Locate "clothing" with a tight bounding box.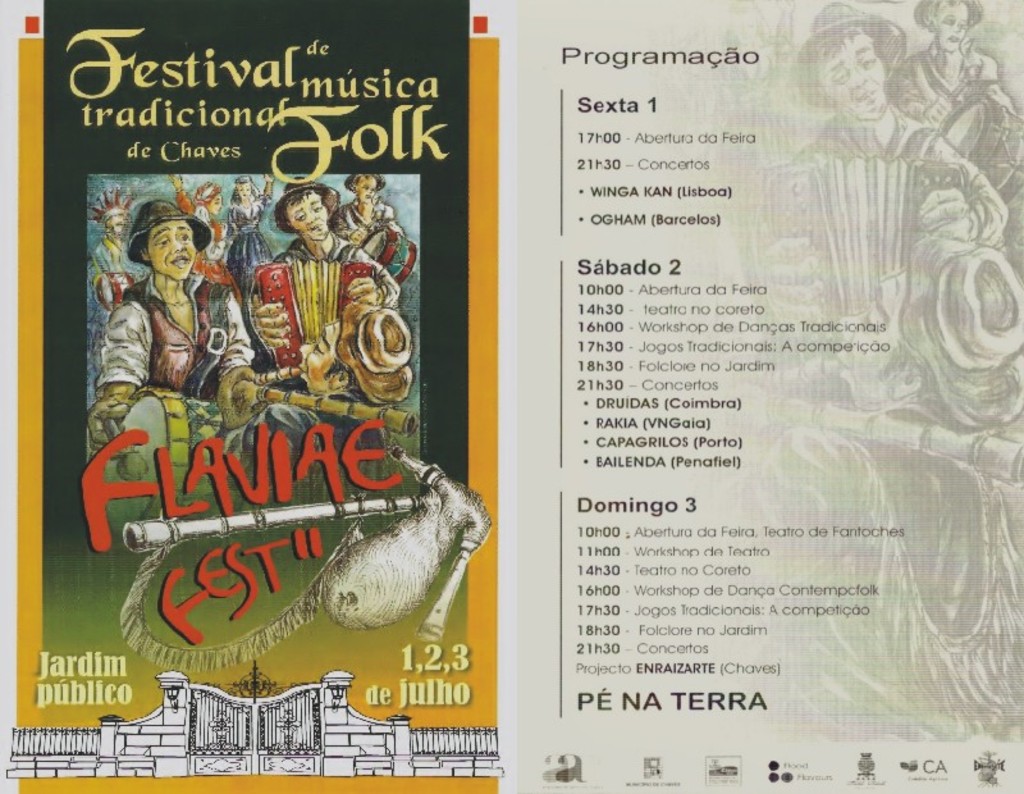
pyautogui.locateOnScreen(218, 188, 378, 425).
